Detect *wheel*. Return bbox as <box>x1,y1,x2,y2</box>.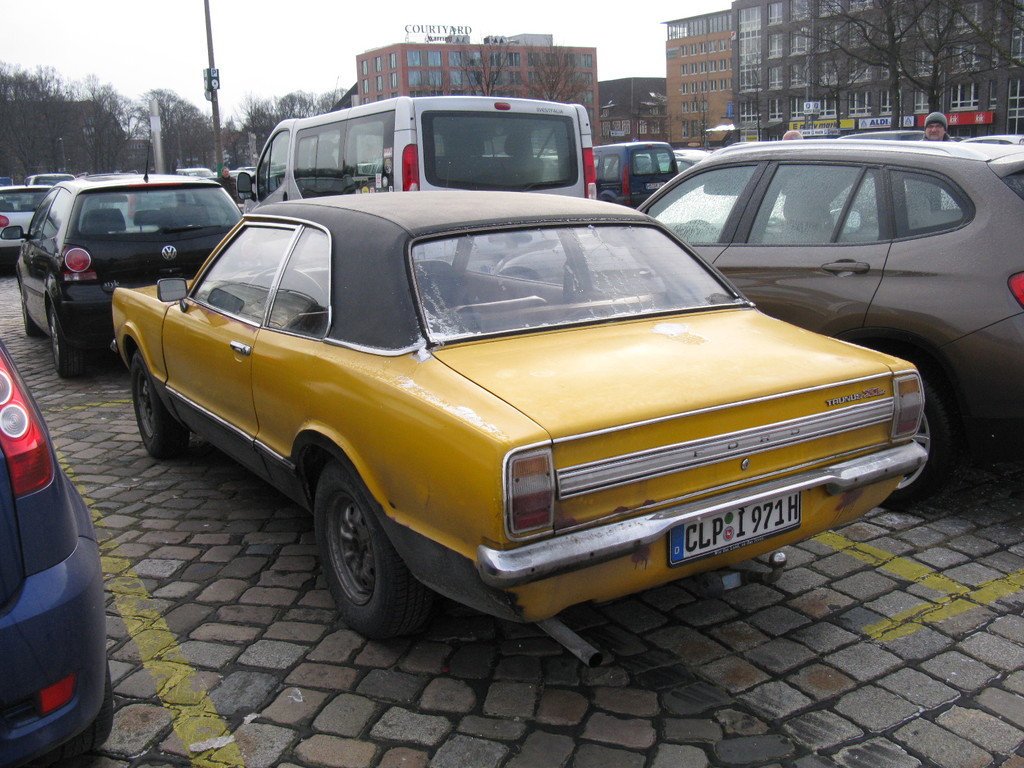
<box>304,478,405,623</box>.
